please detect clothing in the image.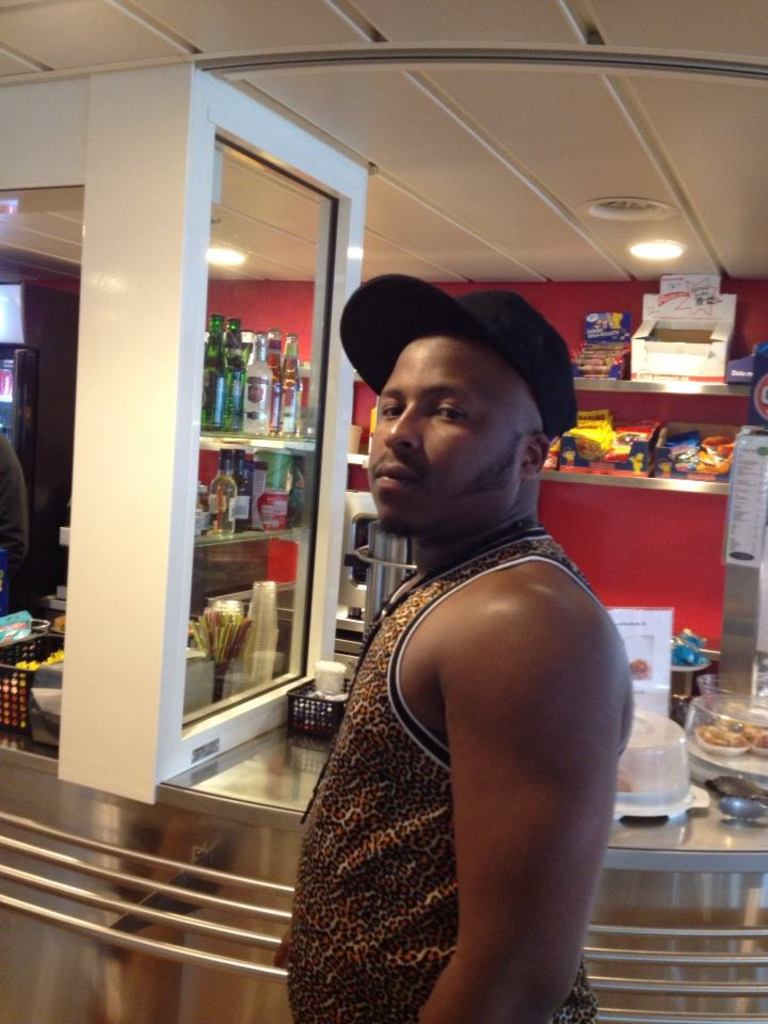
<region>294, 458, 626, 998</region>.
